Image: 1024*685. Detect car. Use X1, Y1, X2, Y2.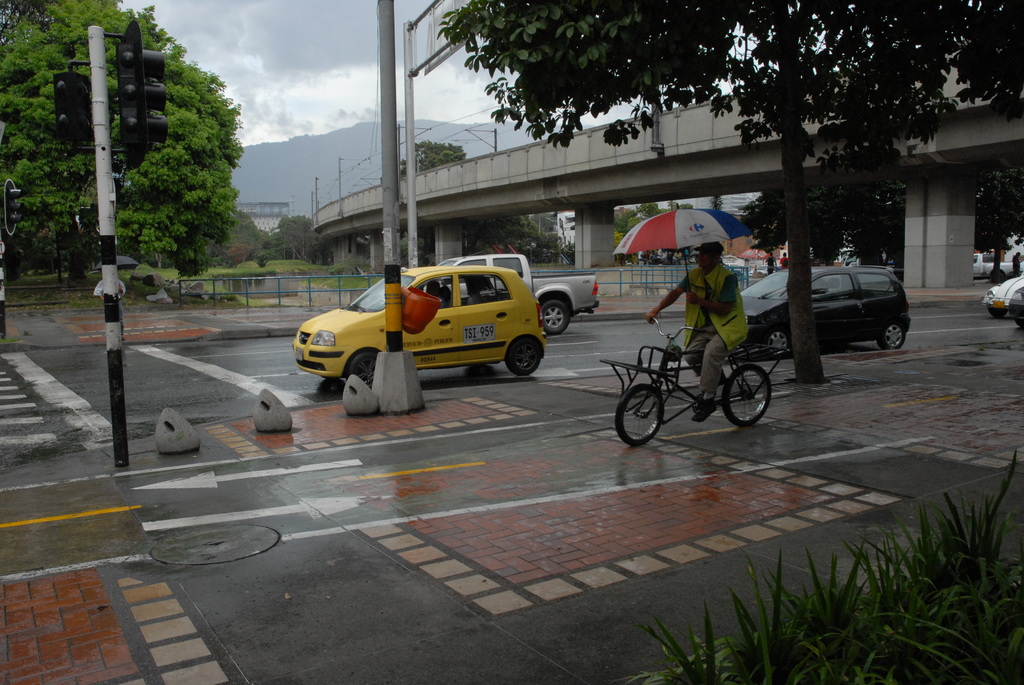
1010, 287, 1023, 326.
